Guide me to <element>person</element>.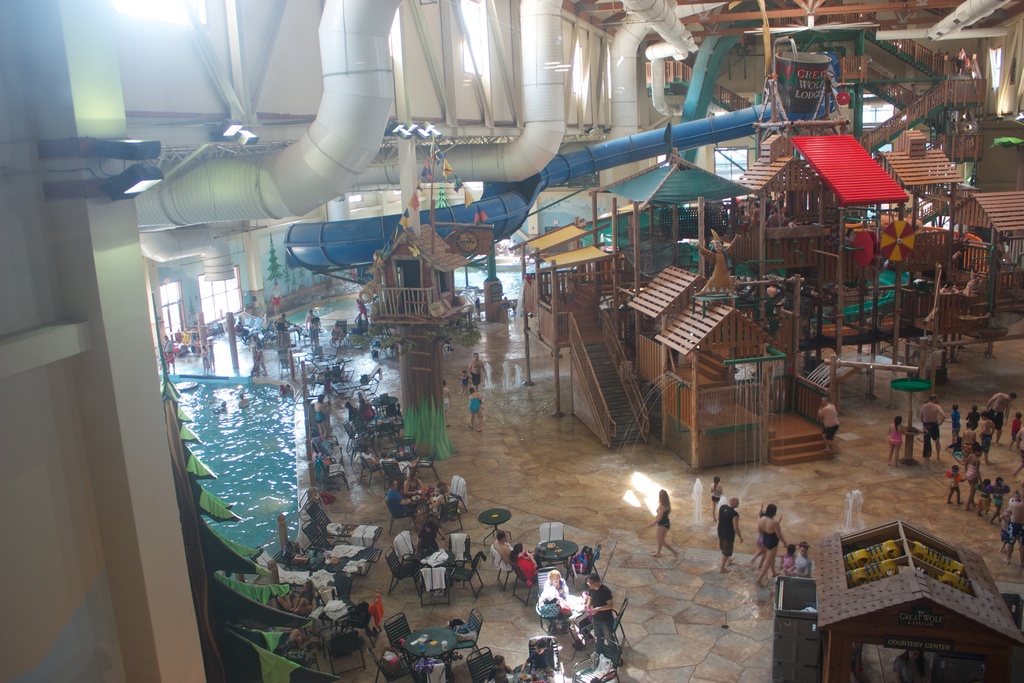
Guidance: 269:280:282:317.
